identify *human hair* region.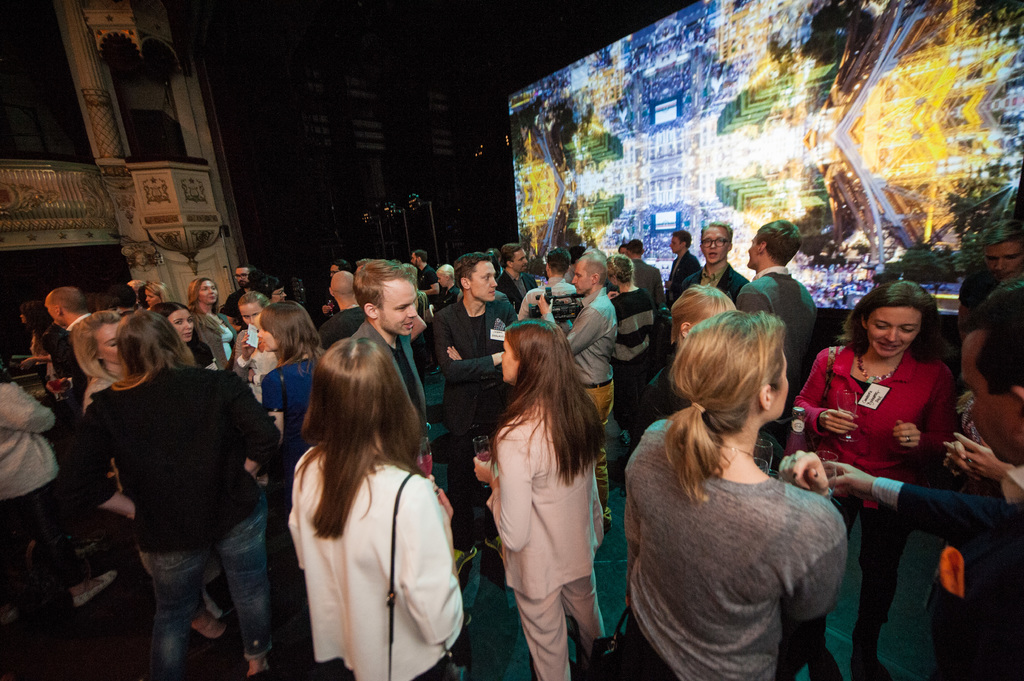
Region: [x1=981, y1=216, x2=1023, y2=250].
